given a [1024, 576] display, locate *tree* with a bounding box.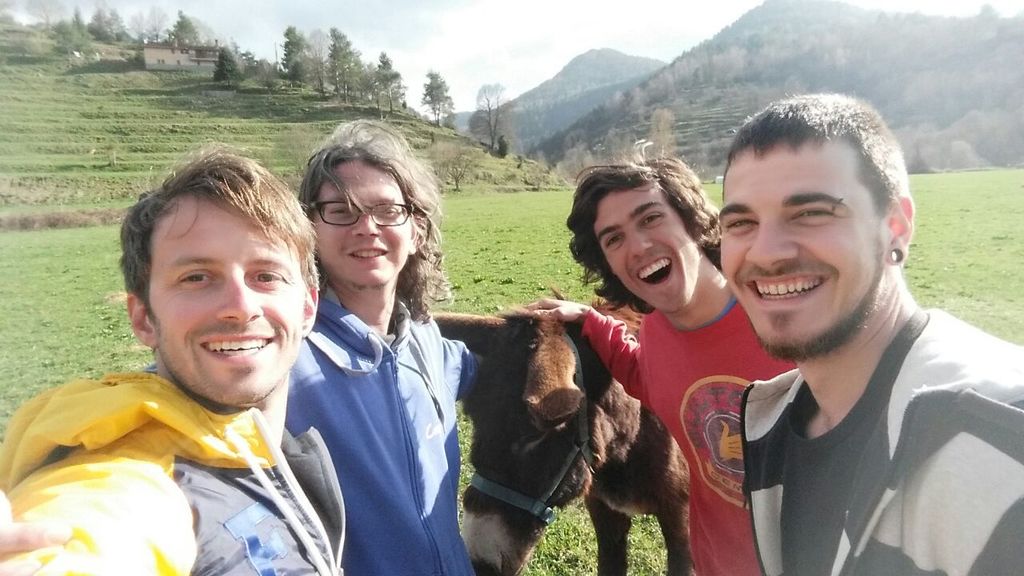
Located: 498 132 510 158.
